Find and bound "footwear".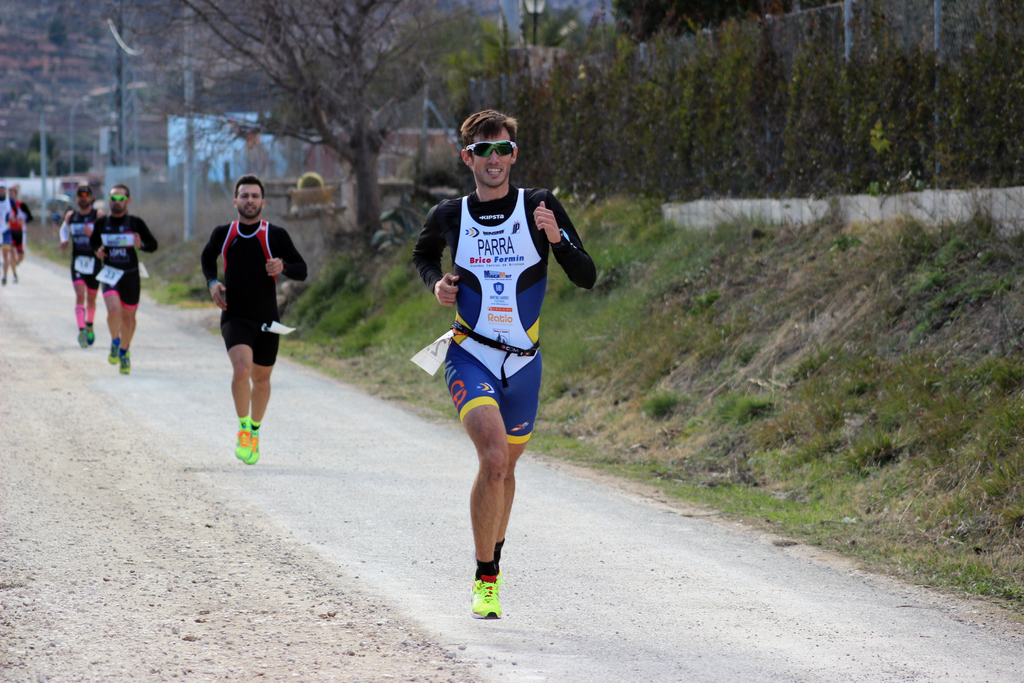
Bound: pyautogui.locateOnScreen(107, 339, 116, 368).
